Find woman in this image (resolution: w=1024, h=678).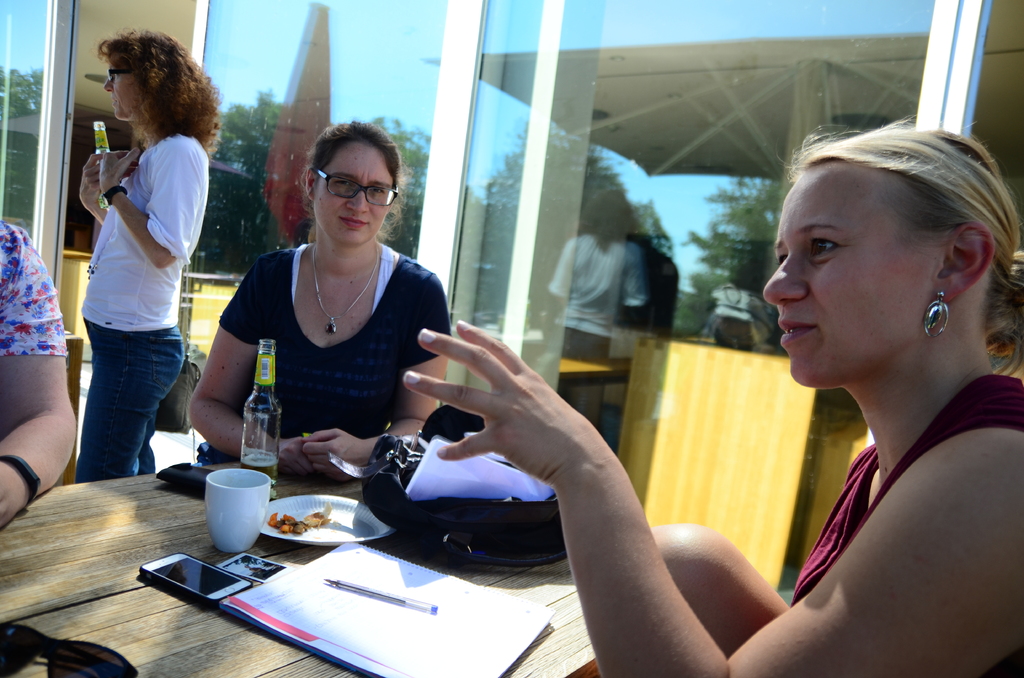
{"left": 402, "top": 112, "right": 1023, "bottom": 677}.
